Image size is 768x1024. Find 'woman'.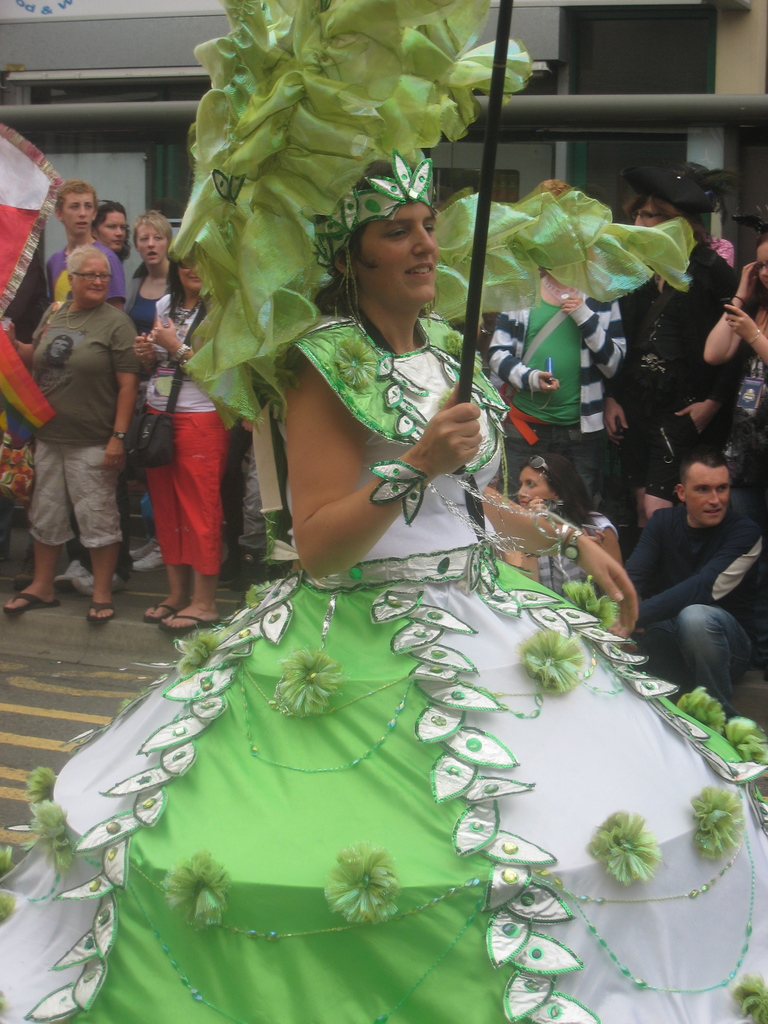
602,189,756,524.
